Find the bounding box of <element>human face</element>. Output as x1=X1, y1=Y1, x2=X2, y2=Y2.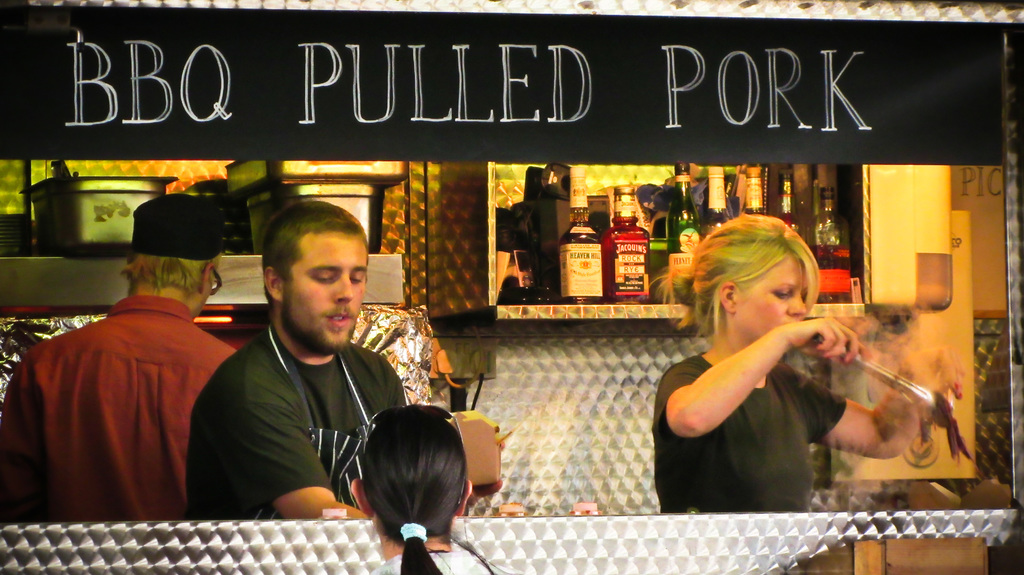
x1=735, y1=257, x2=813, y2=336.
